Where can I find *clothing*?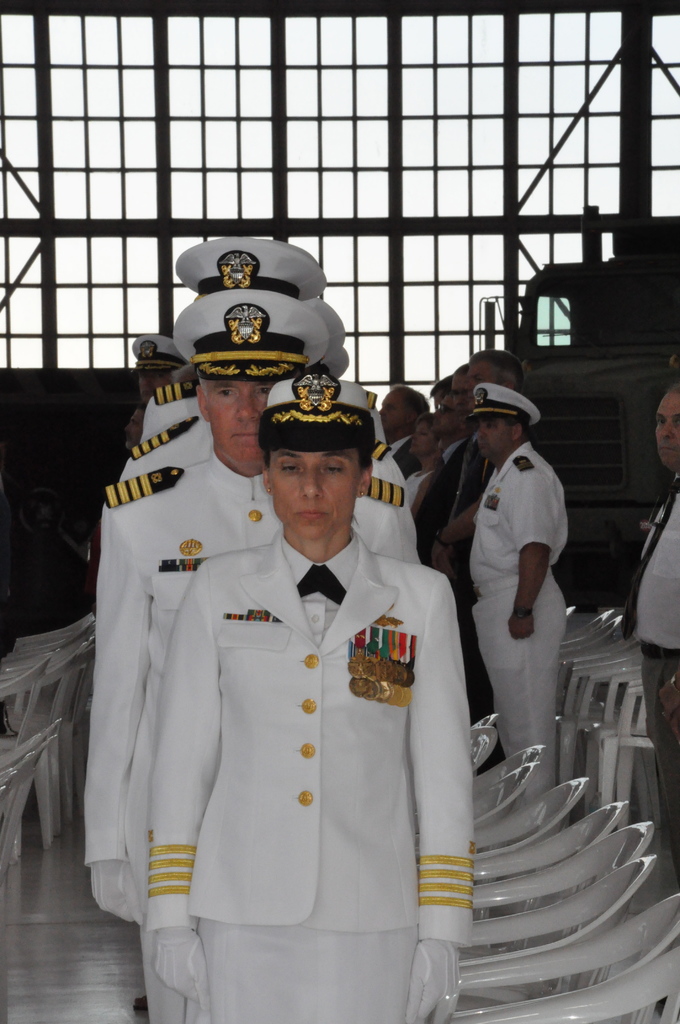
You can find it at select_region(147, 521, 478, 1023).
